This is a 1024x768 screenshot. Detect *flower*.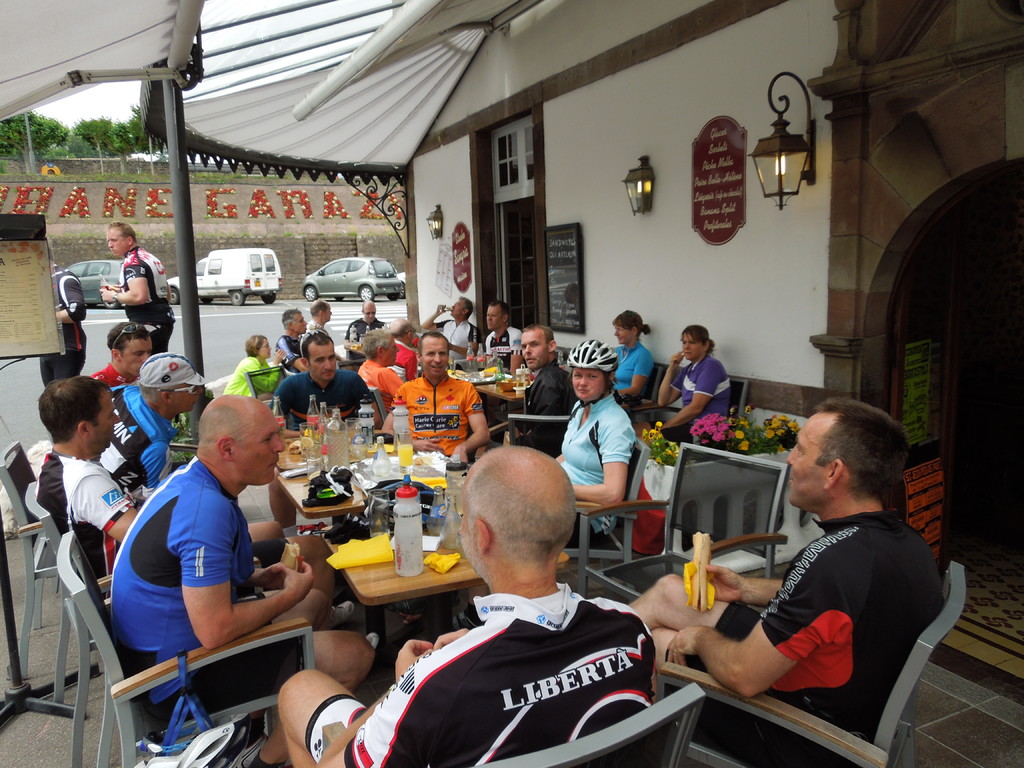
{"x1": 738, "y1": 439, "x2": 751, "y2": 451}.
